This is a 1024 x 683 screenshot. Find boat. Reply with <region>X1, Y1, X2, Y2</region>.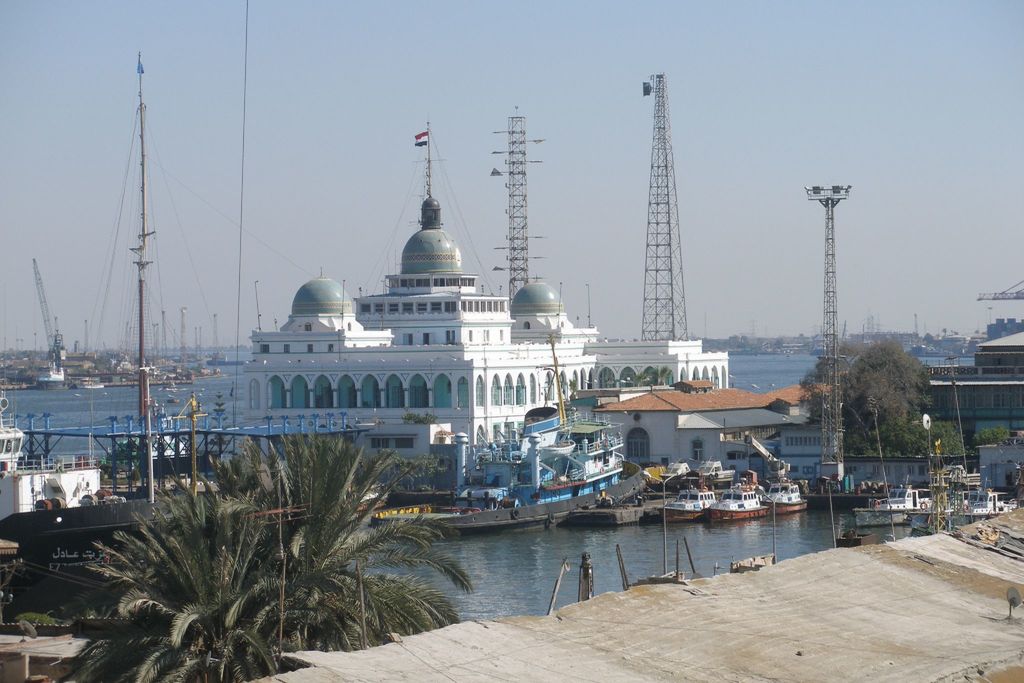
<region>454, 334, 627, 509</region>.
